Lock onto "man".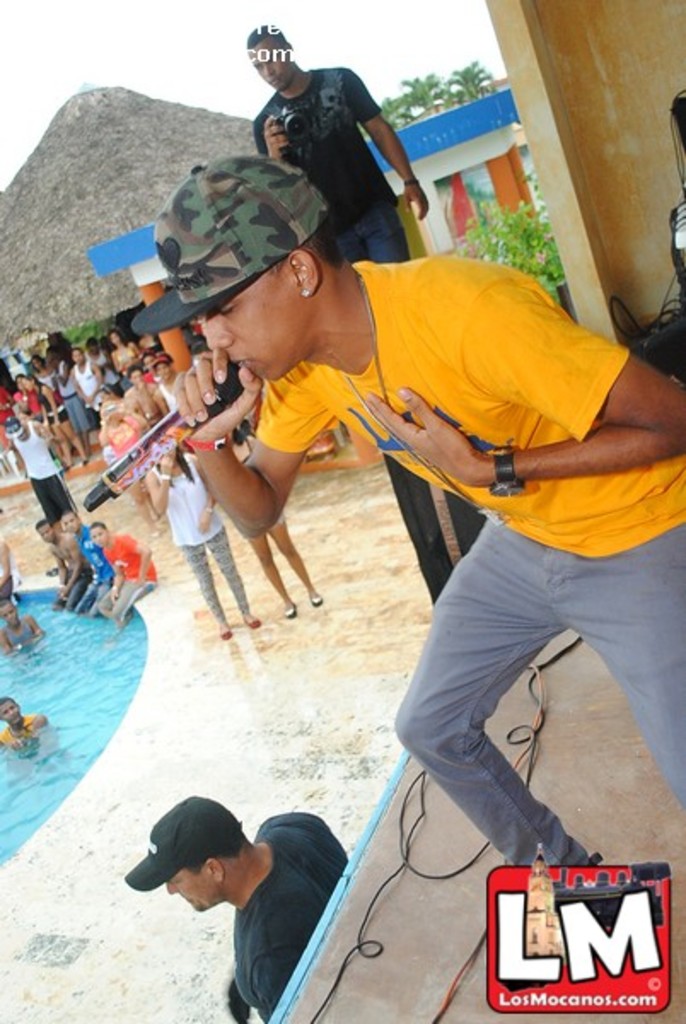
Locked: {"left": 119, "top": 788, "right": 343, "bottom": 1009}.
